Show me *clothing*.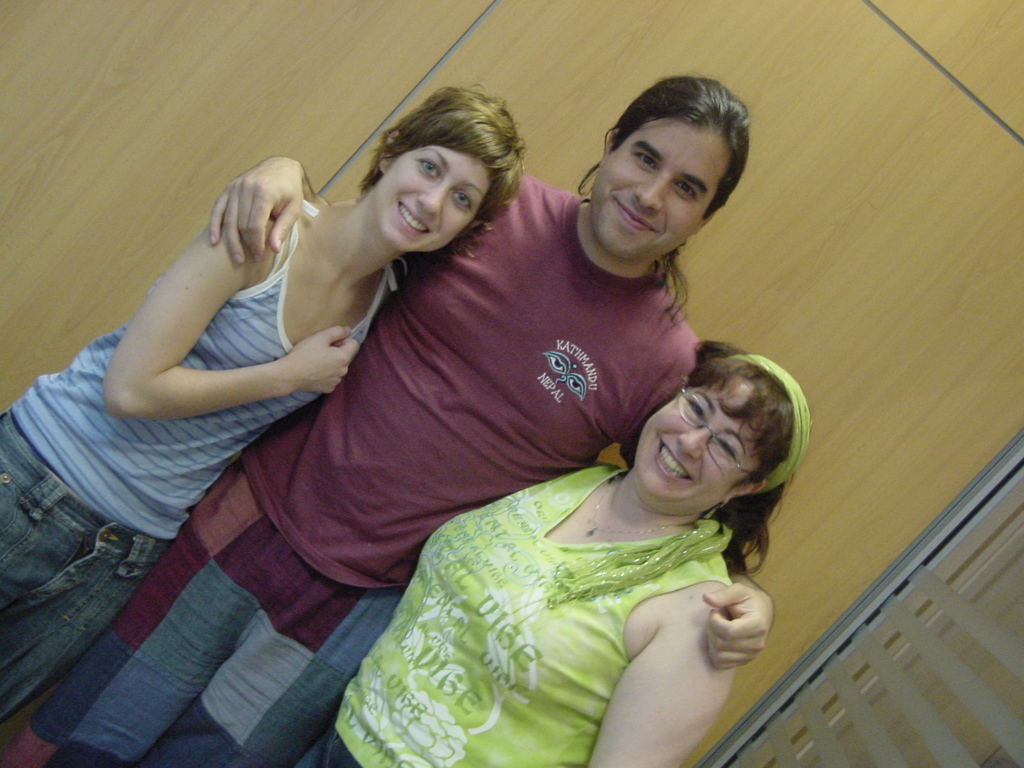
*clothing* is here: <bbox>26, 159, 708, 767</bbox>.
